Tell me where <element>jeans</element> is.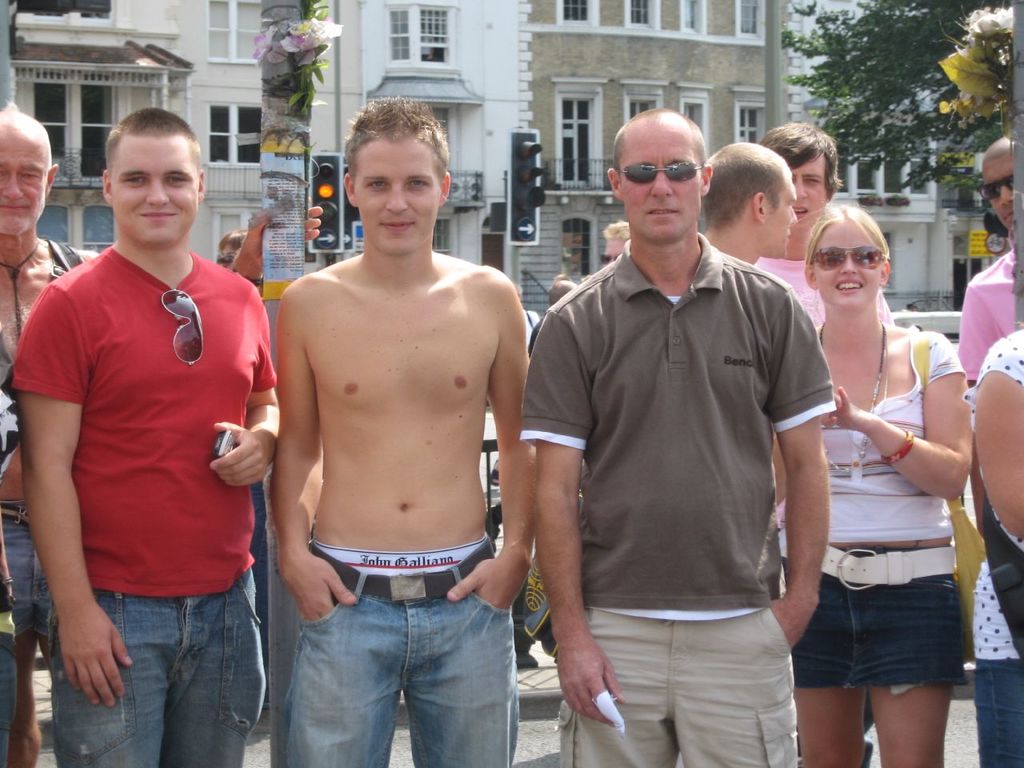
<element>jeans</element> is at x1=284, y1=573, x2=515, y2=767.
